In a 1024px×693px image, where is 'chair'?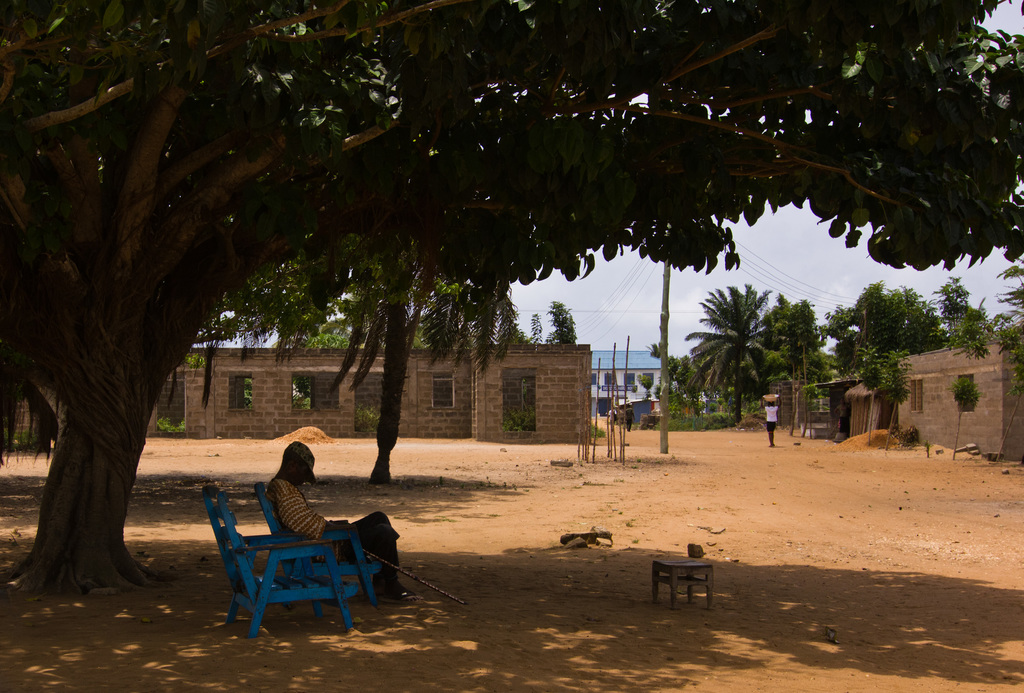
[198,485,355,639].
